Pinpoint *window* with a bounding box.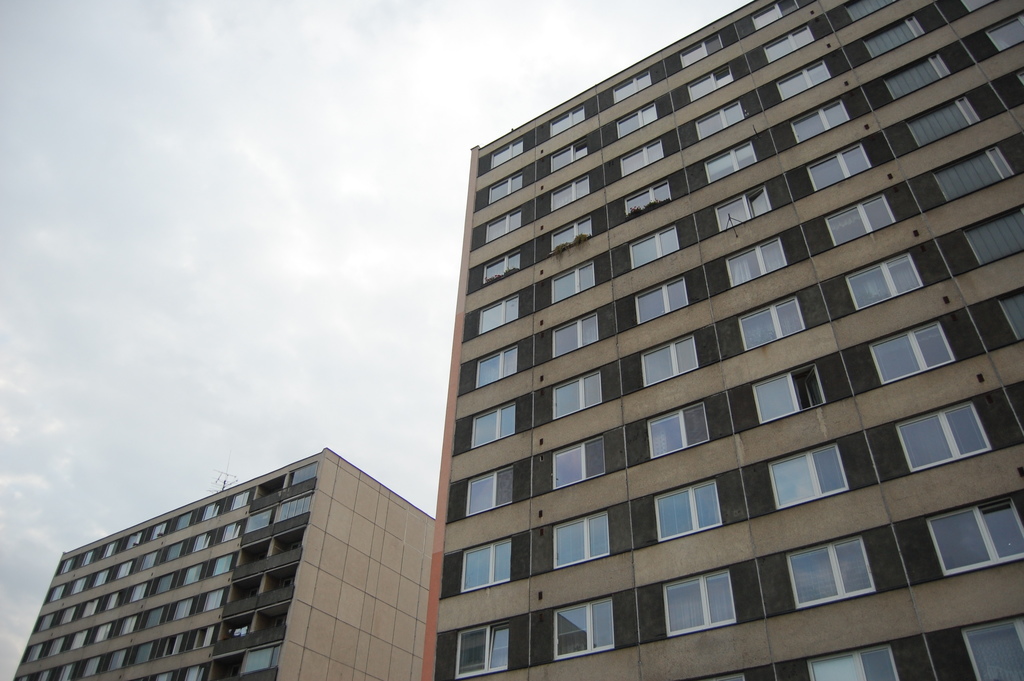
[626,228,676,272].
